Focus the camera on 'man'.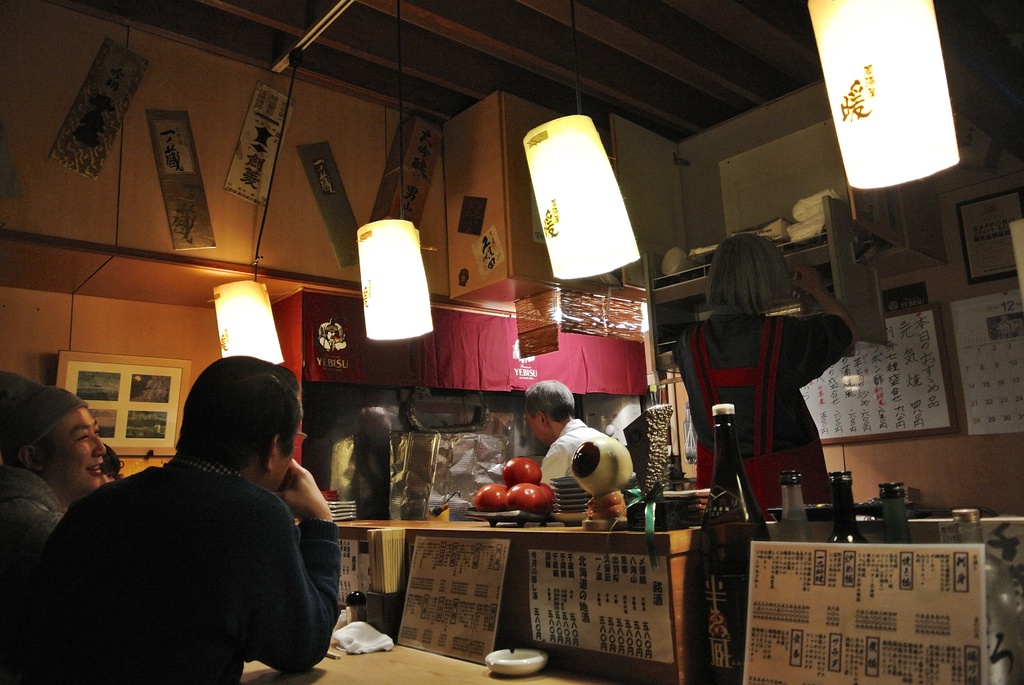
Focus region: (x1=0, y1=377, x2=108, y2=684).
